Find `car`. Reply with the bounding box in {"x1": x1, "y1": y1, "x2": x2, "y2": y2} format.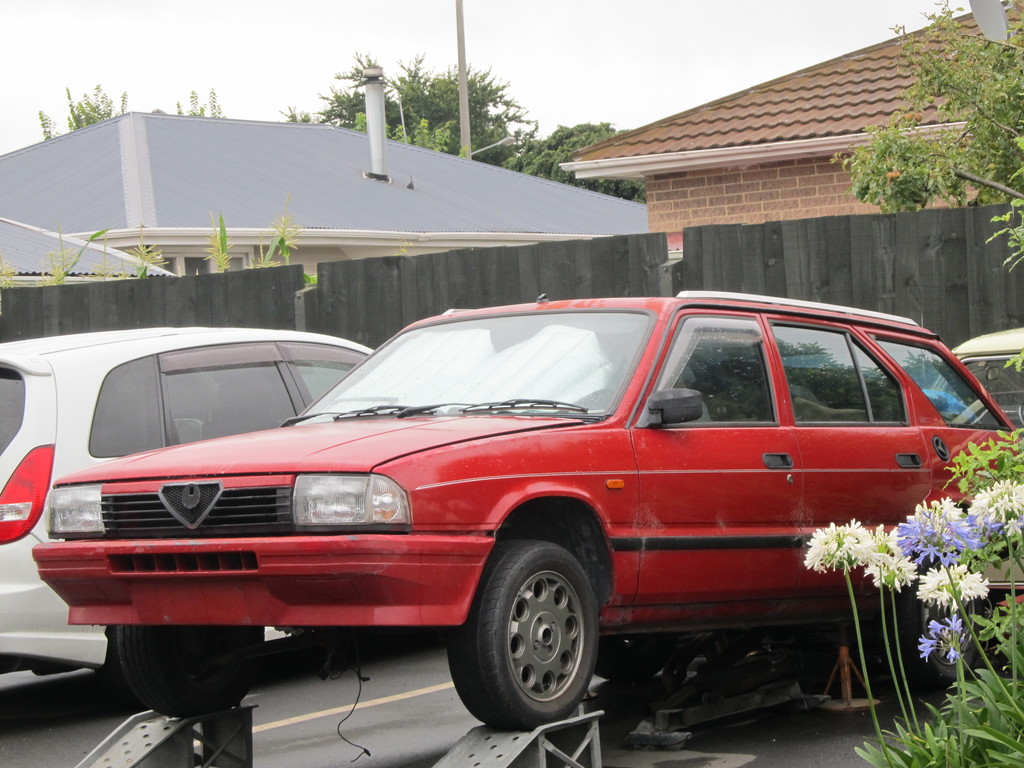
{"x1": 928, "y1": 320, "x2": 1023, "y2": 444}.
